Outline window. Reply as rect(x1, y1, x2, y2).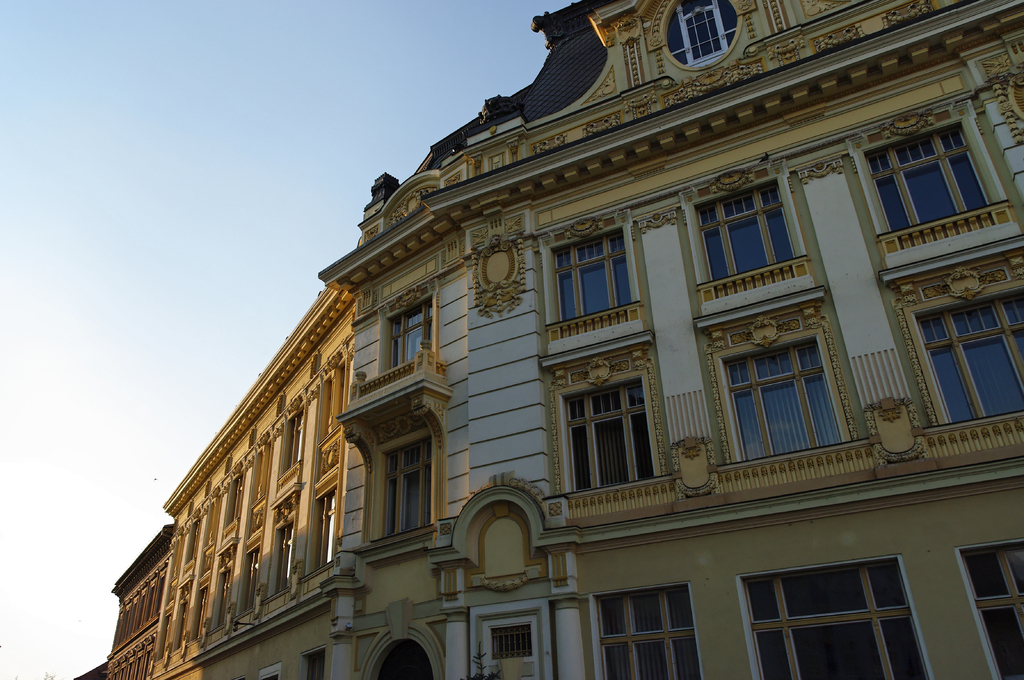
rect(694, 291, 836, 472).
